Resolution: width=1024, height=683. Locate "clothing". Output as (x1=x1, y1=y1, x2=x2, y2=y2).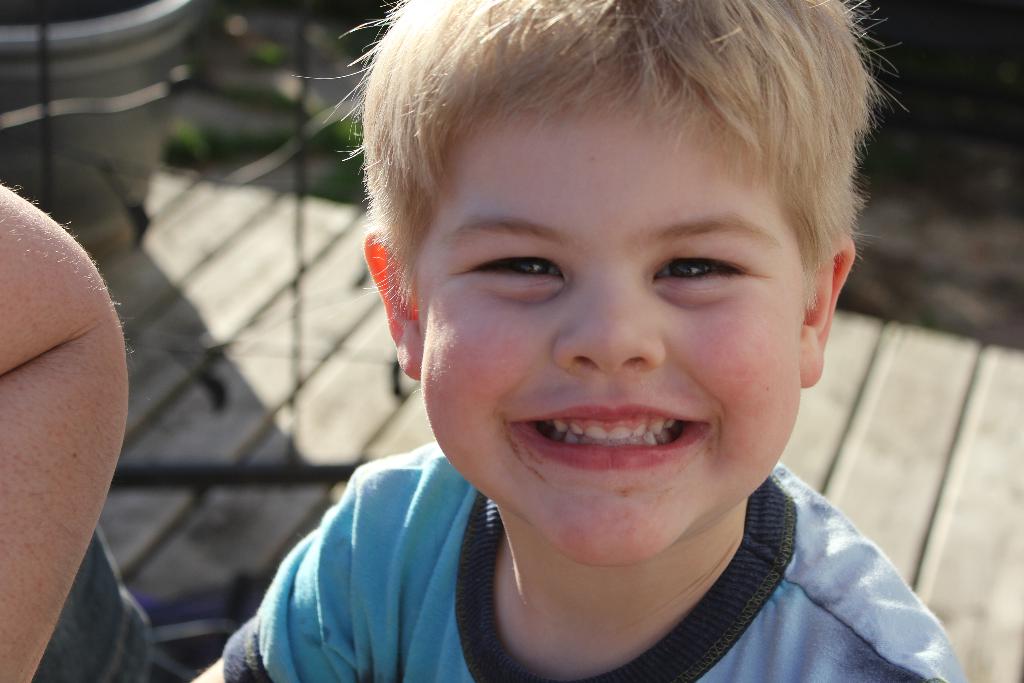
(x1=31, y1=529, x2=186, y2=682).
